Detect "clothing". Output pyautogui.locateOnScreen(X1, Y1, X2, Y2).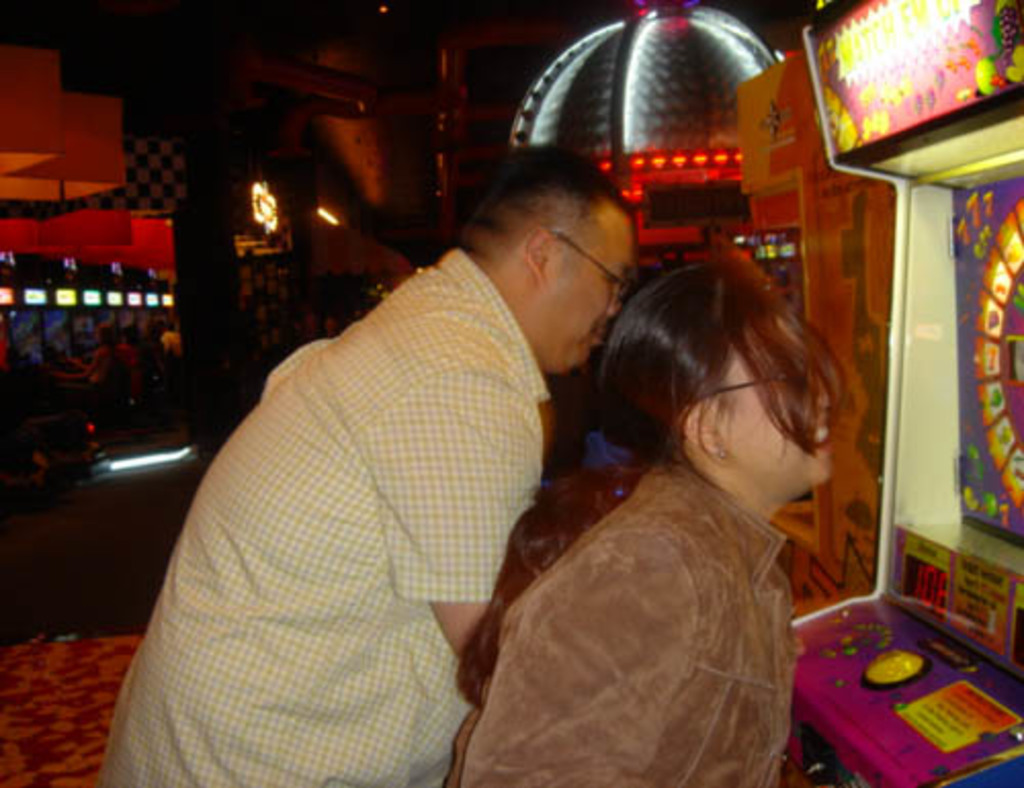
pyautogui.locateOnScreen(451, 463, 788, 786).
